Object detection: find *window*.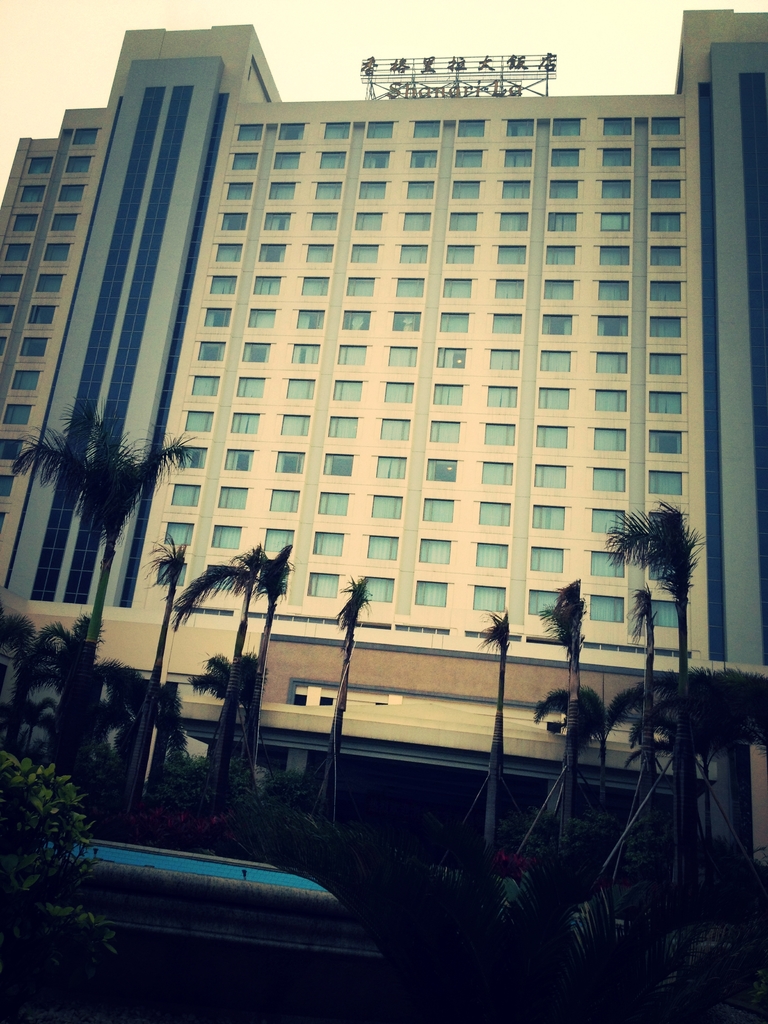
box(472, 589, 506, 611).
